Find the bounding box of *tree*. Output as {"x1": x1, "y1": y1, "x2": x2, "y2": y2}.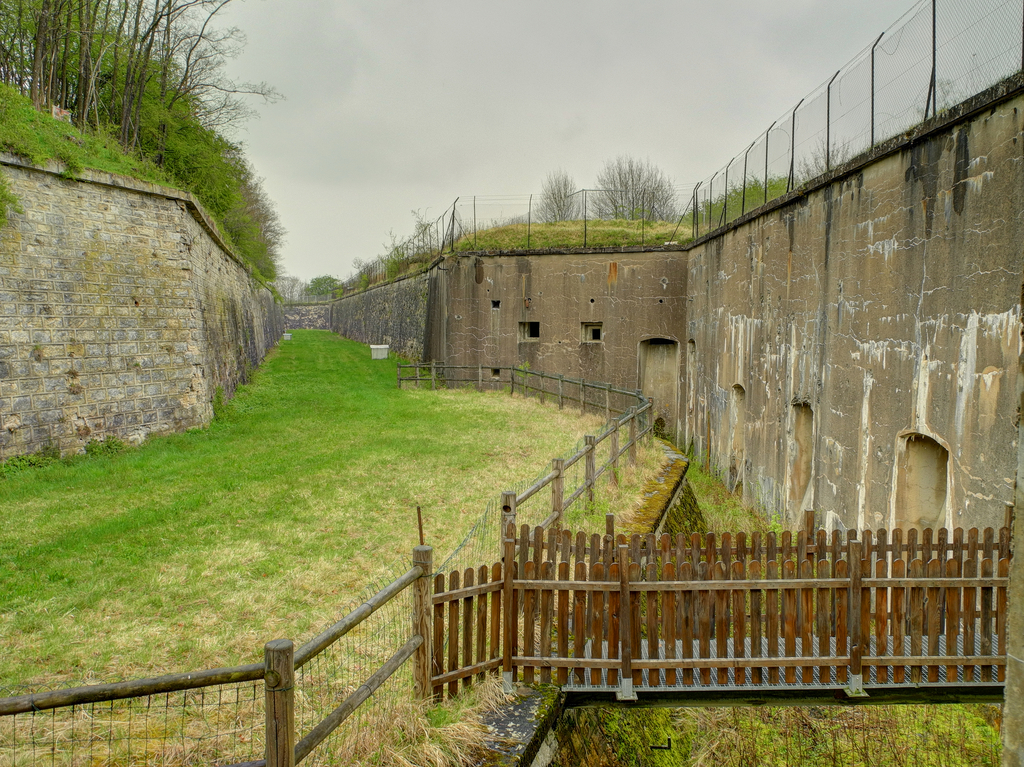
{"x1": 585, "y1": 152, "x2": 684, "y2": 227}.
